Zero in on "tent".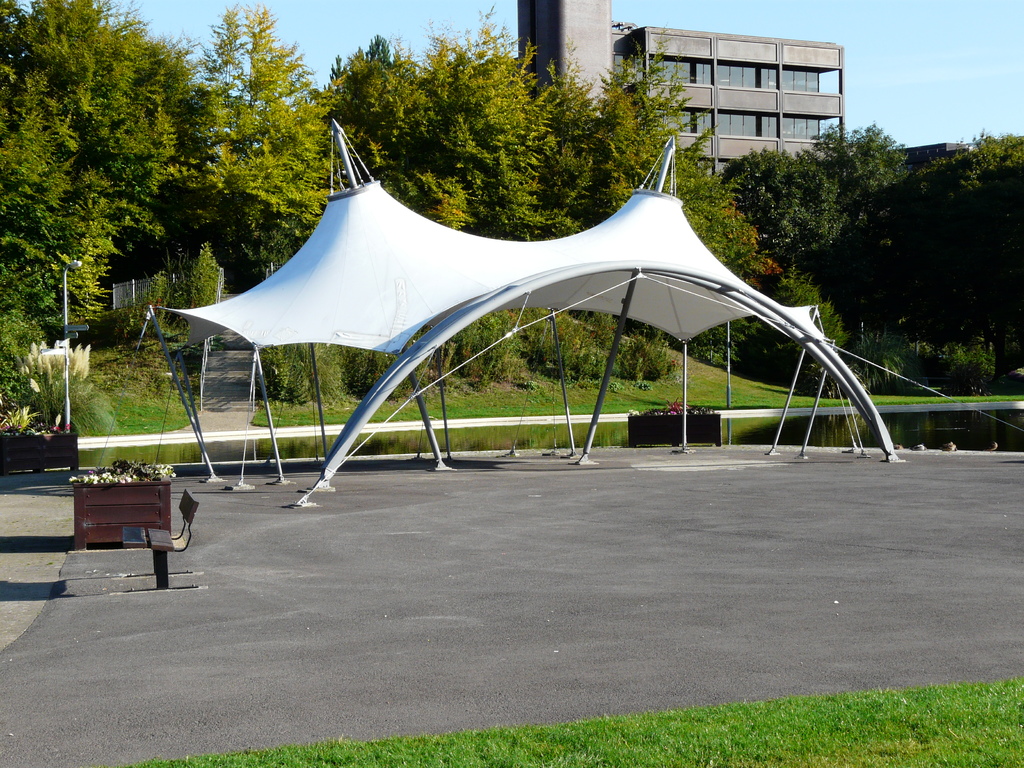
Zeroed in: {"left": 173, "top": 159, "right": 877, "bottom": 484}.
